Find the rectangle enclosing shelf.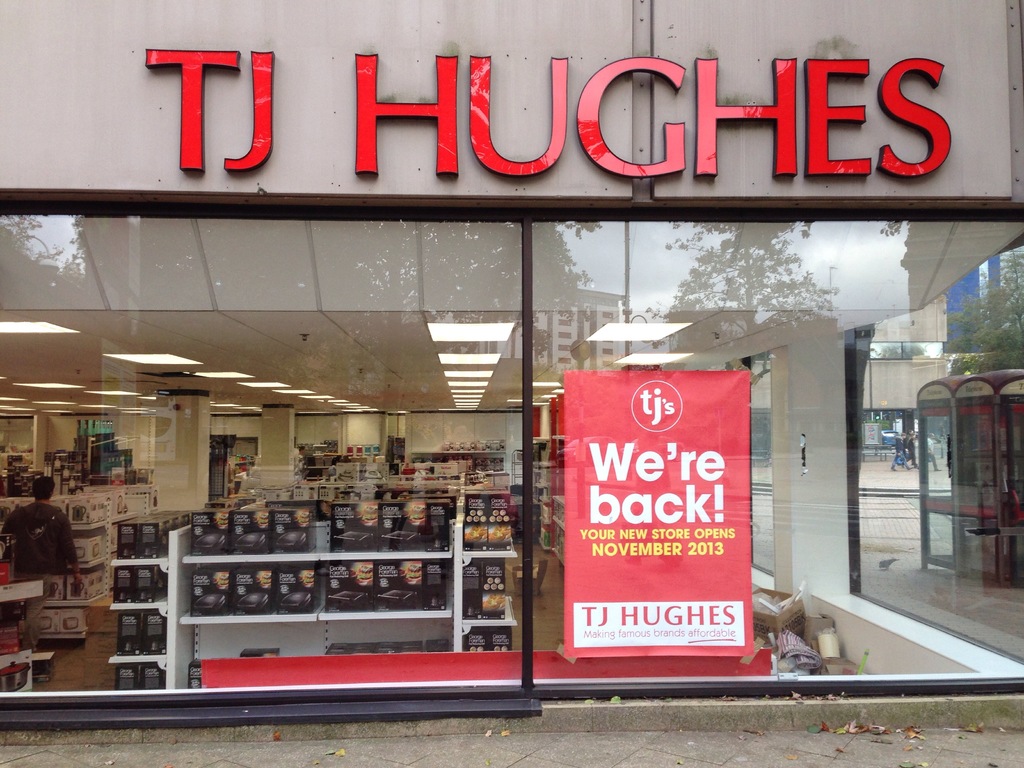
bbox(305, 449, 334, 484).
